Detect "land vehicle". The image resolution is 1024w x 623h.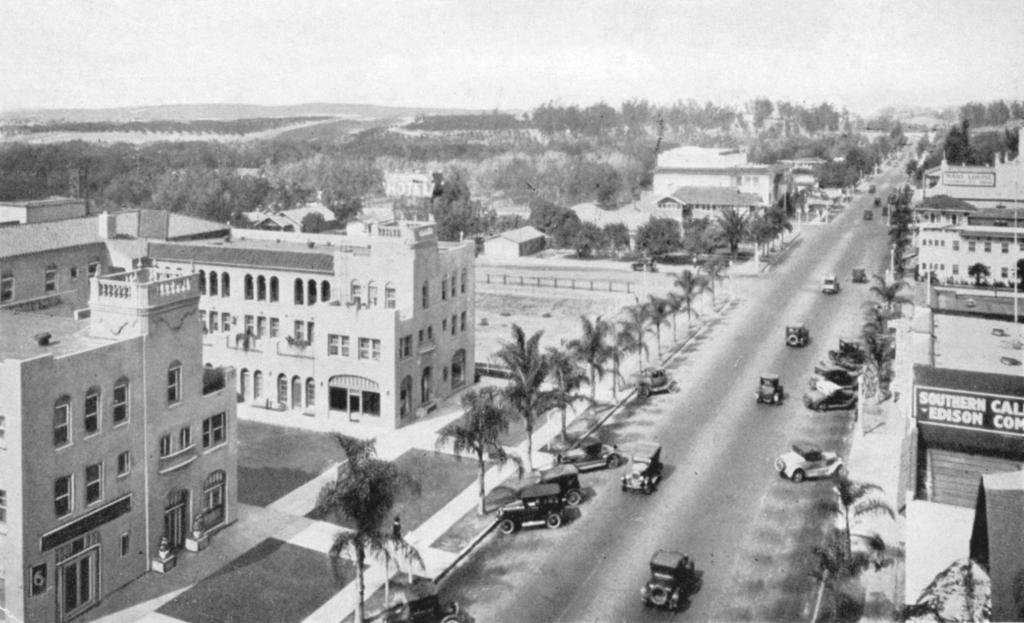
l=867, t=181, r=877, b=196.
